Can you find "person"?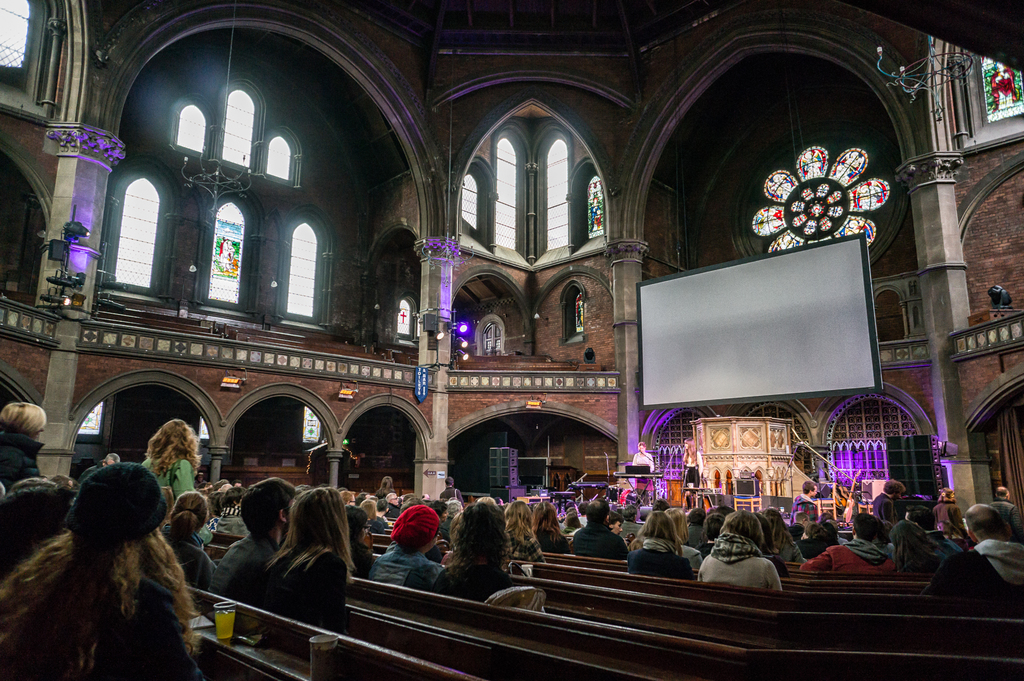
Yes, bounding box: BBox(214, 477, 310, 601).
